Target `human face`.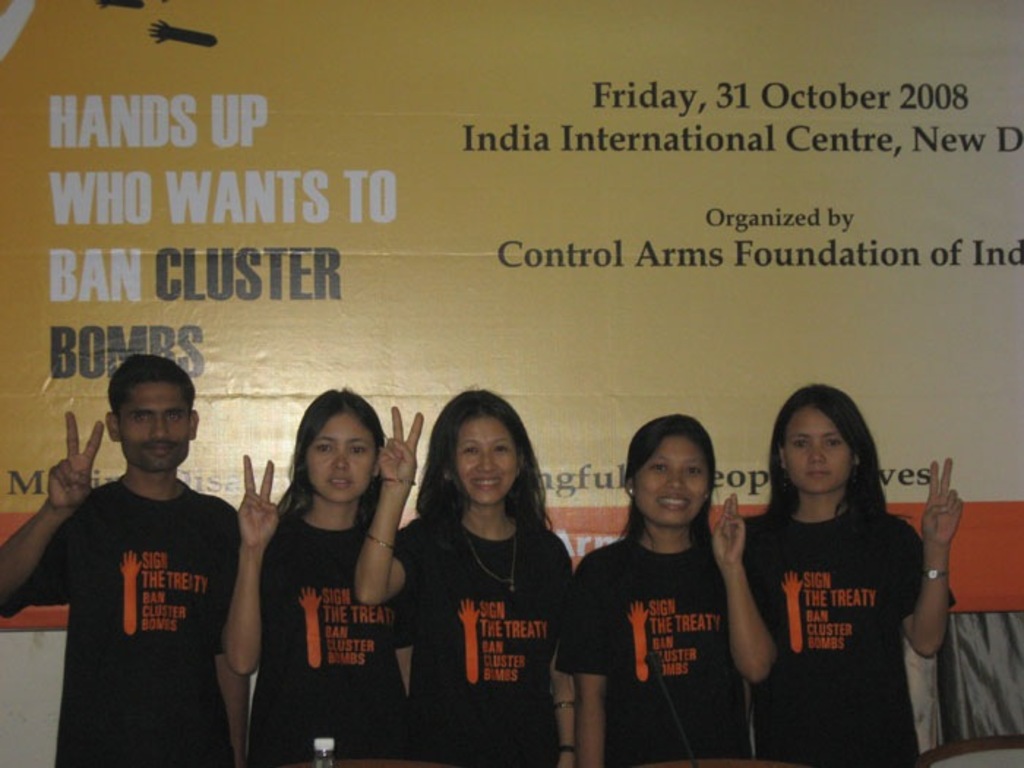
Target region: region(783, 405, 856, 492).
